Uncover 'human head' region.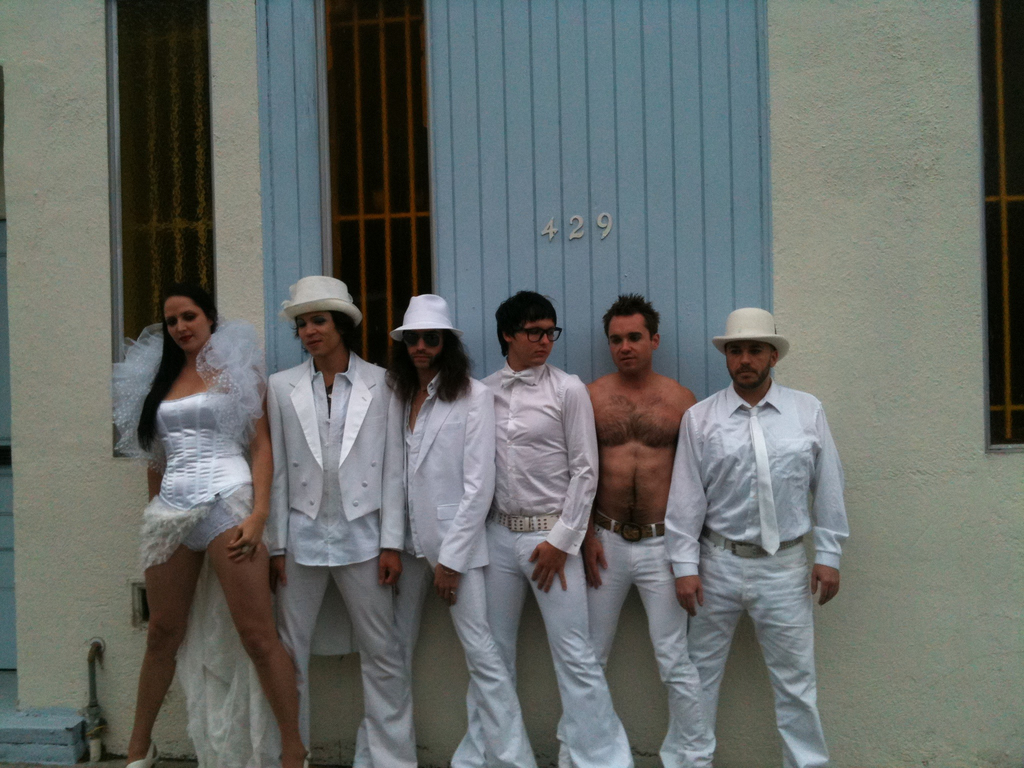
Uncovered: region(279, 274, 364, 359).
